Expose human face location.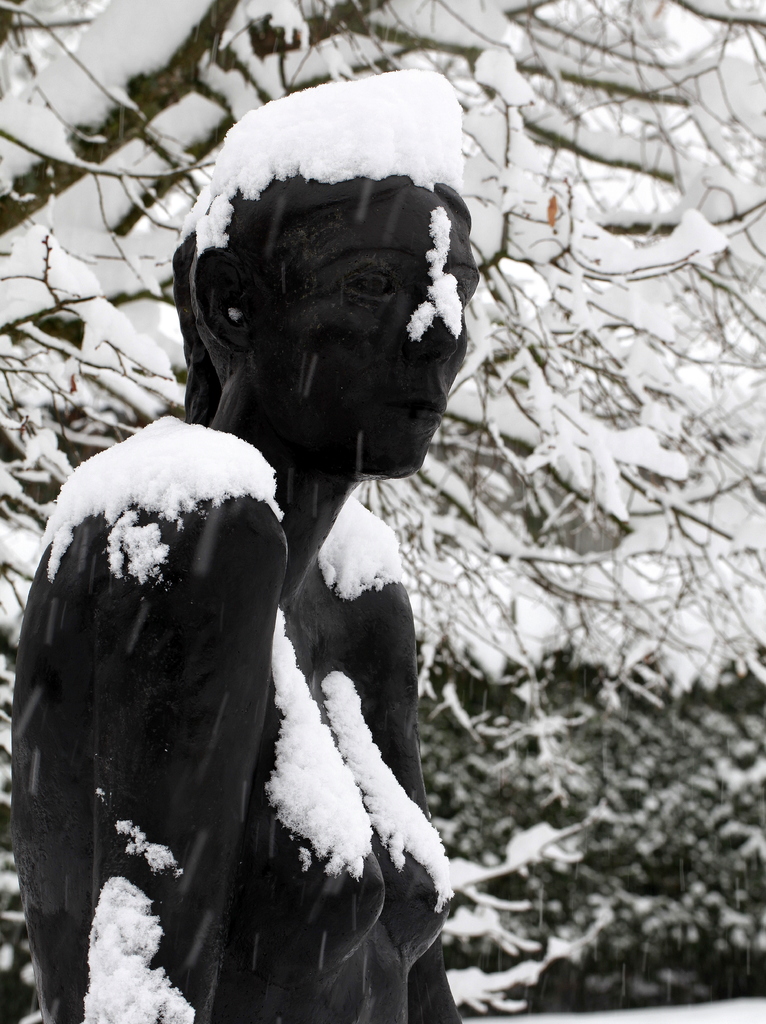
Exposed at (left=257, top=193, right=480, bottom=477).
